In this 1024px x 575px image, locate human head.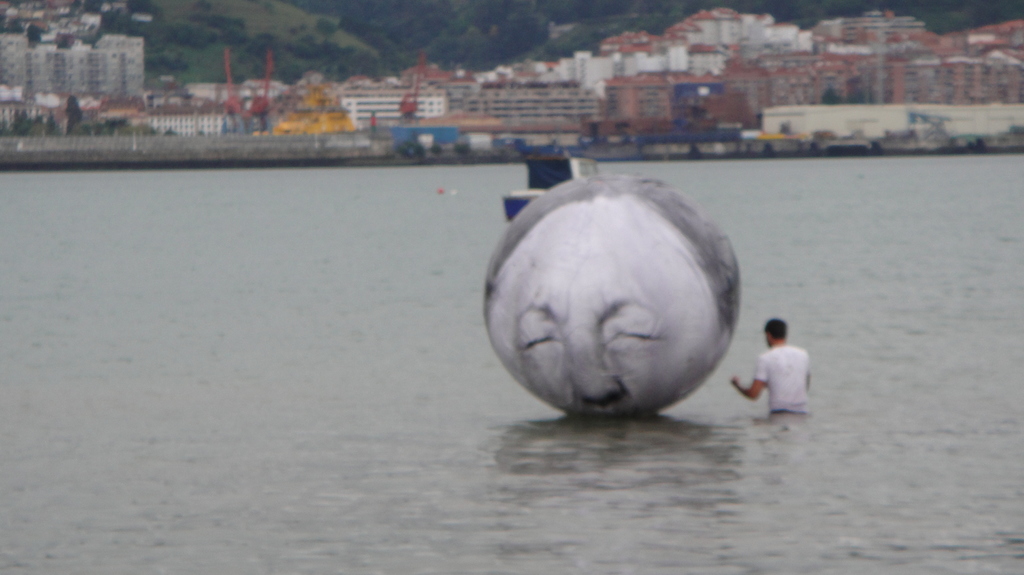
Bounding box: <box>472,164,766,442</box>.
